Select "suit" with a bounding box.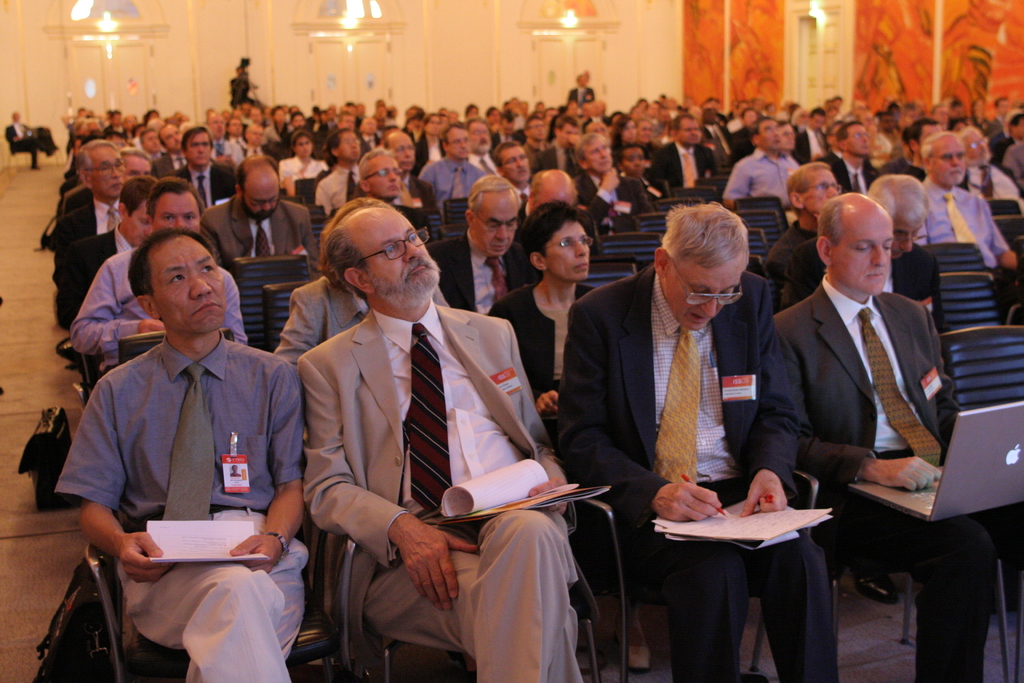
{"left": 772, "top": 275, "right": 1023, "bottom": 682}.
